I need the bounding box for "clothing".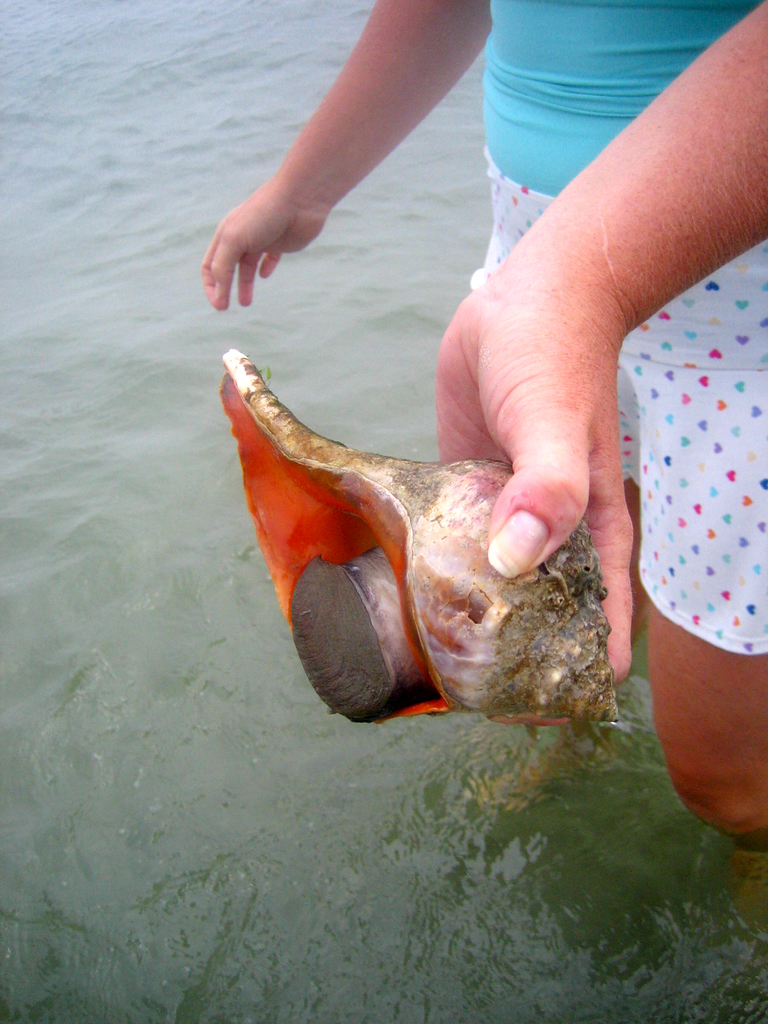
Here it is: (473, 0, 767, 652).
